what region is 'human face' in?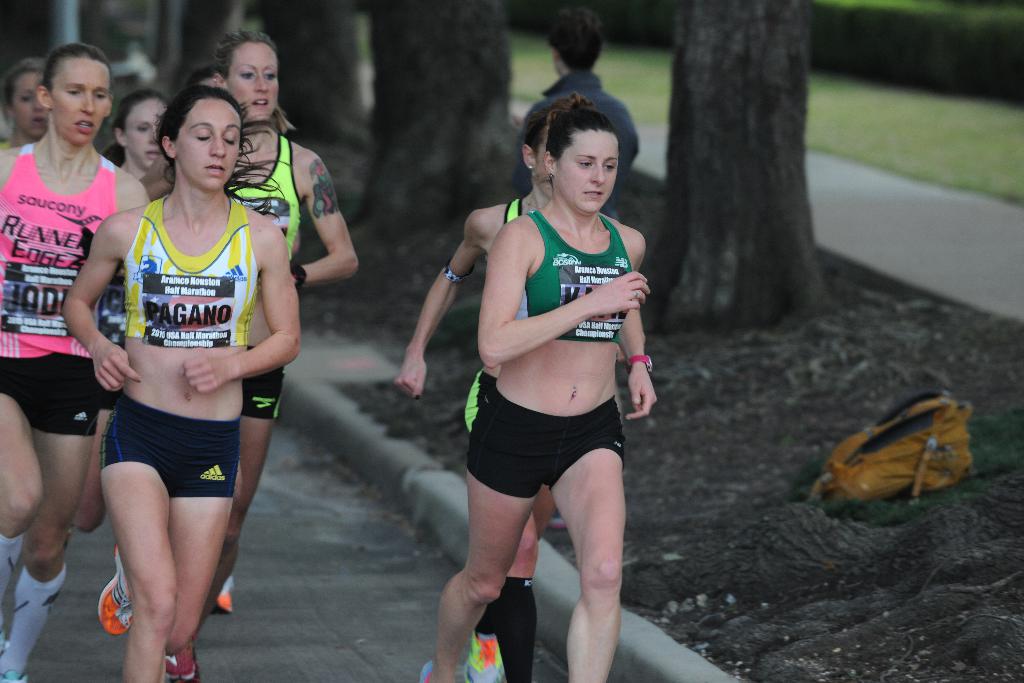
l=49, t=58, r=110, b=147.
